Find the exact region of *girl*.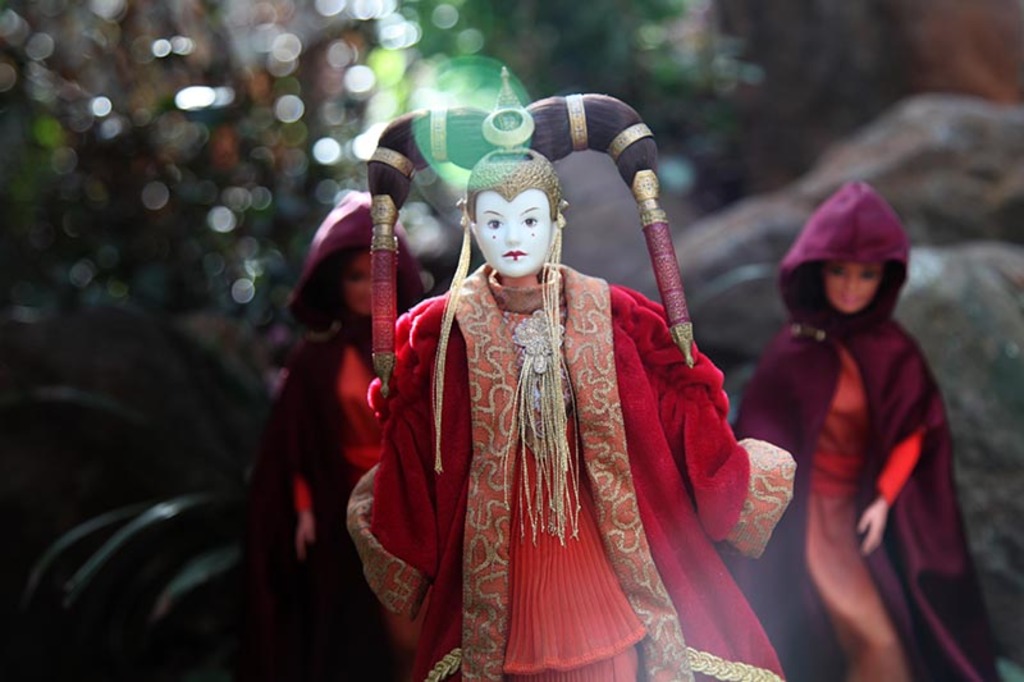
Exact region: [237, 188, 429, 681].
